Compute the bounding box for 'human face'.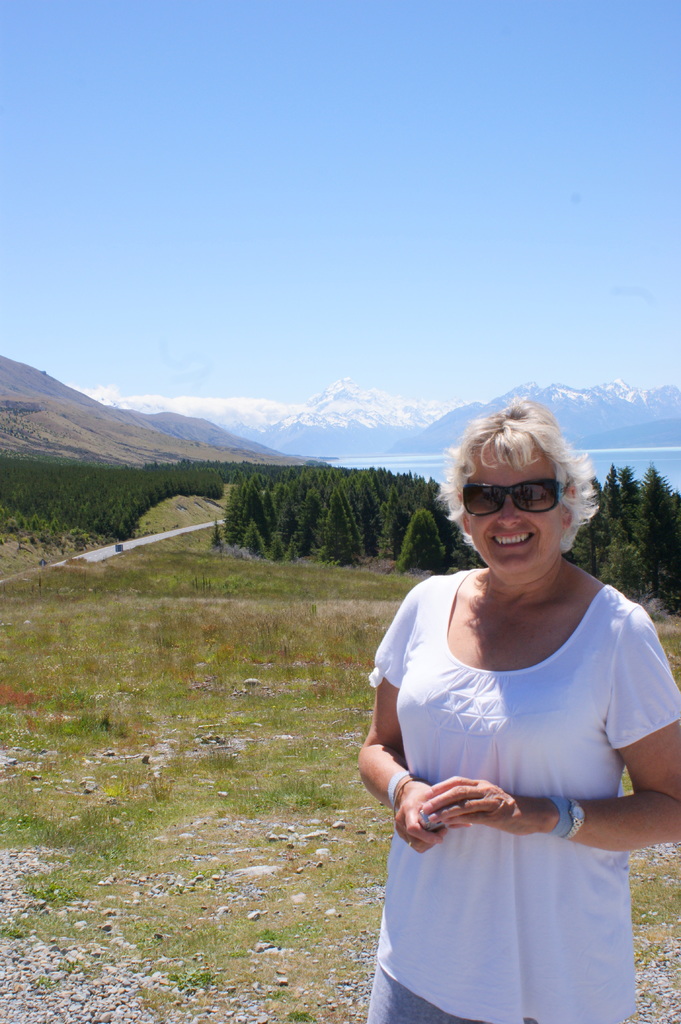
BBox(463, 444, 569, 575).
